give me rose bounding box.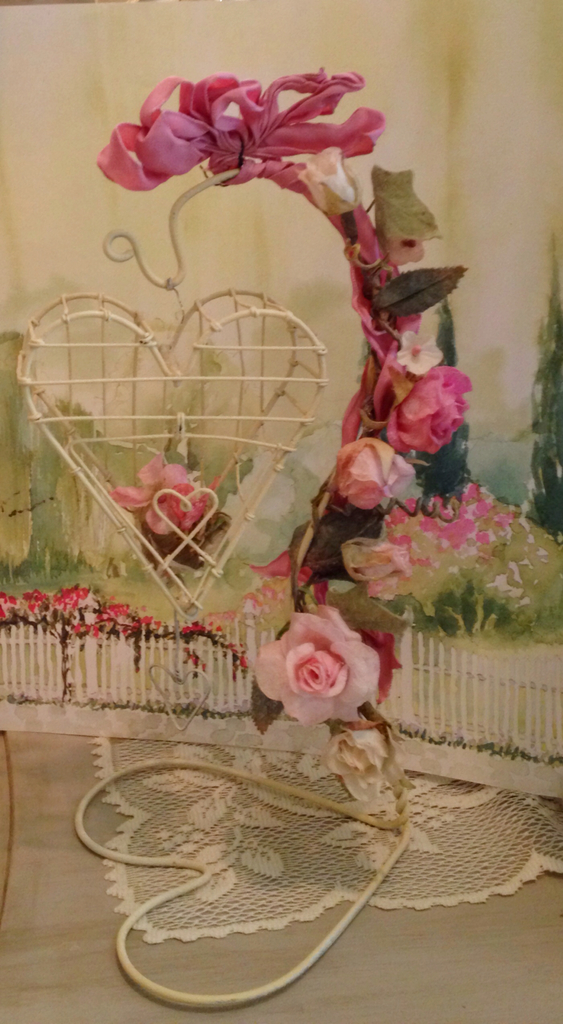
{"x1": 294, "y1": 144, "x2": 358, "y2": 214}.
